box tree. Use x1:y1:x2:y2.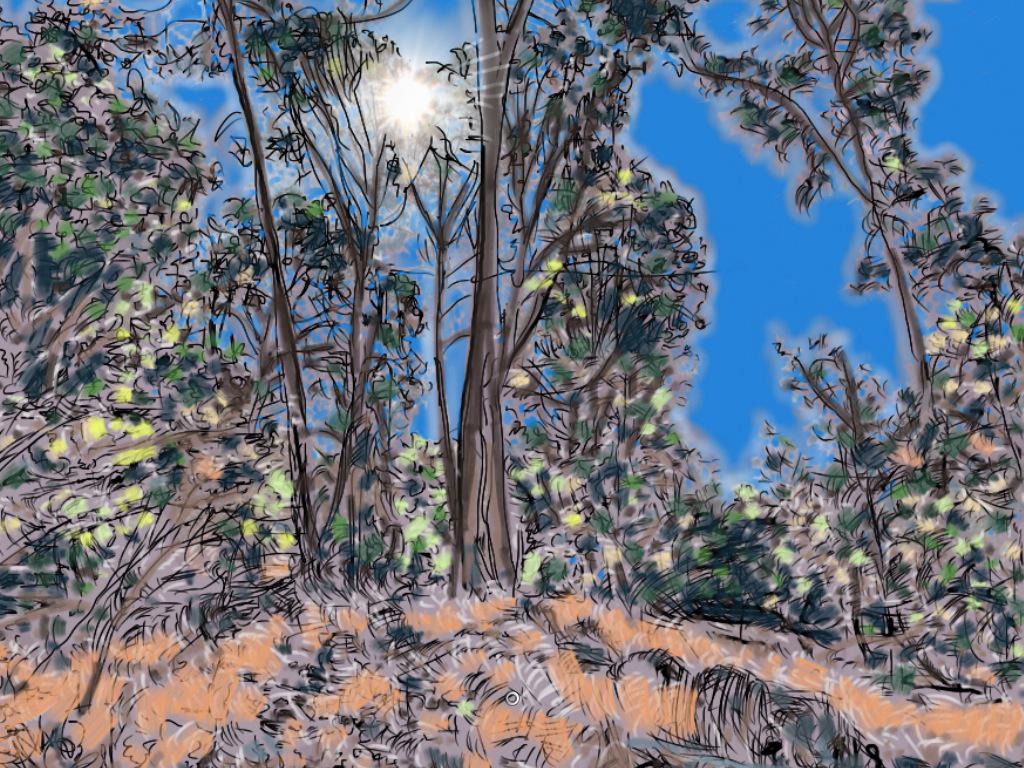
0:0:300:637.
